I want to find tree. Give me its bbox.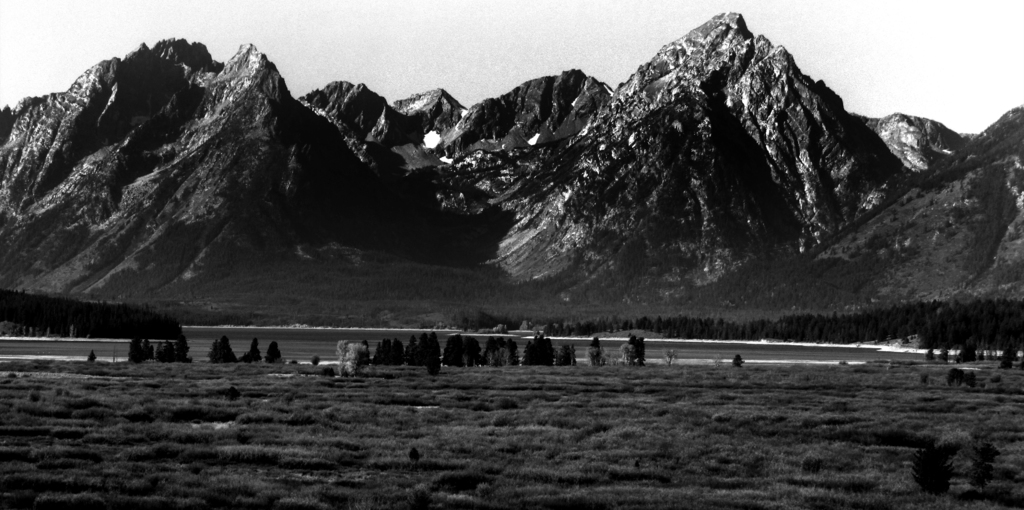
[264,339,280,361].
